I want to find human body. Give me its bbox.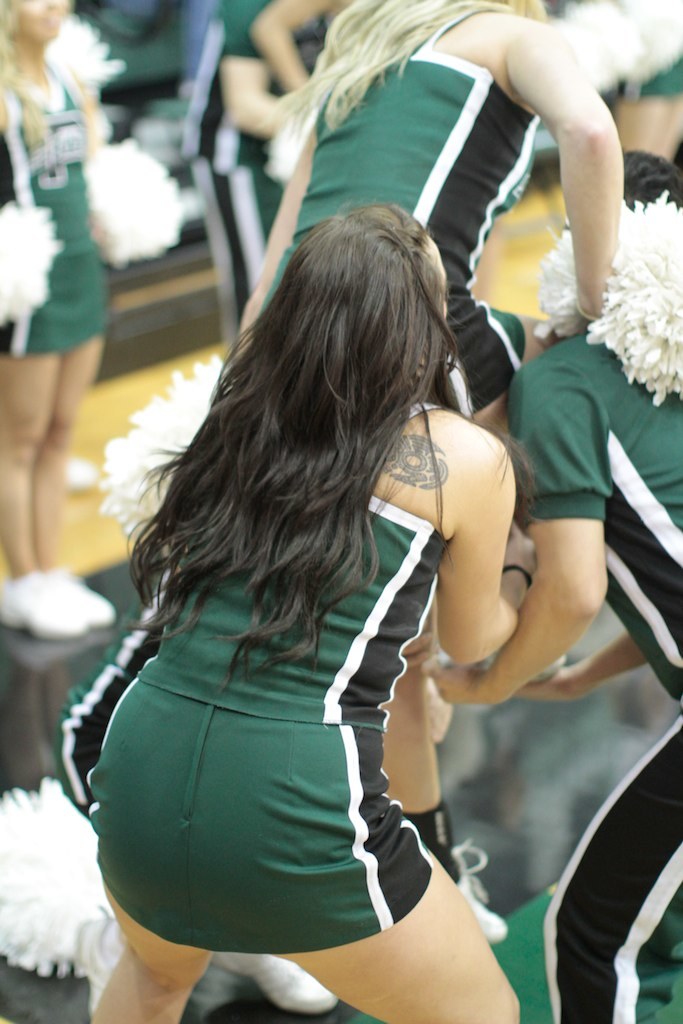
locate(0, 58, 122, 647).
